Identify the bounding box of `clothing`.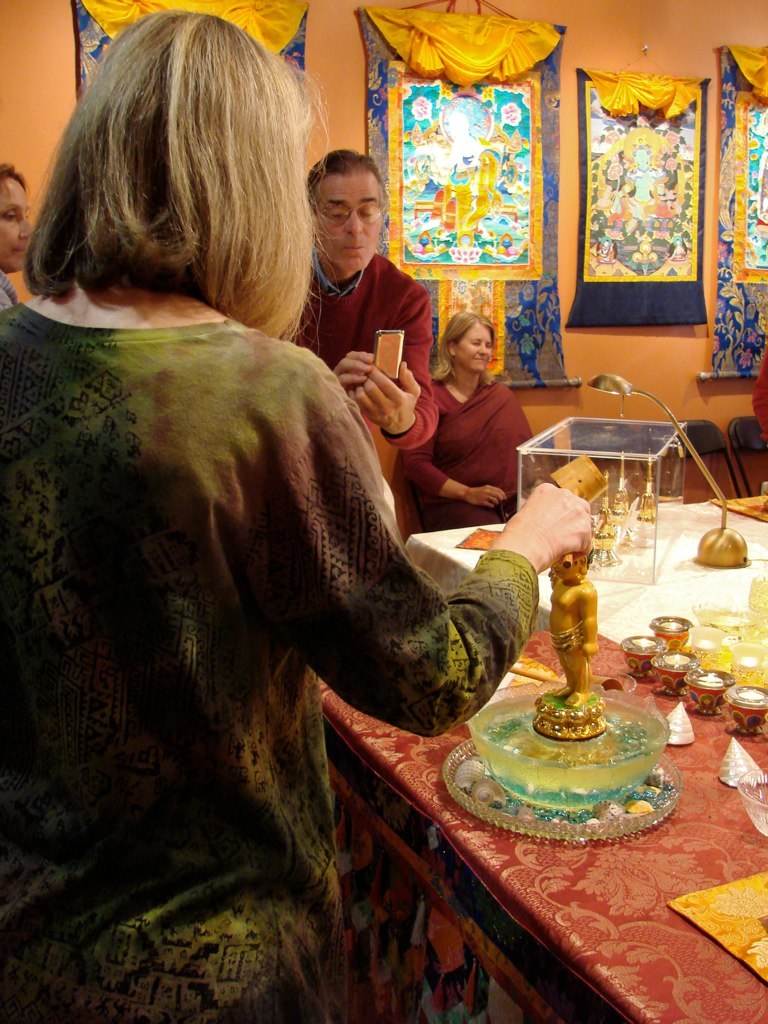
<box>293,249,444,534</box>.
